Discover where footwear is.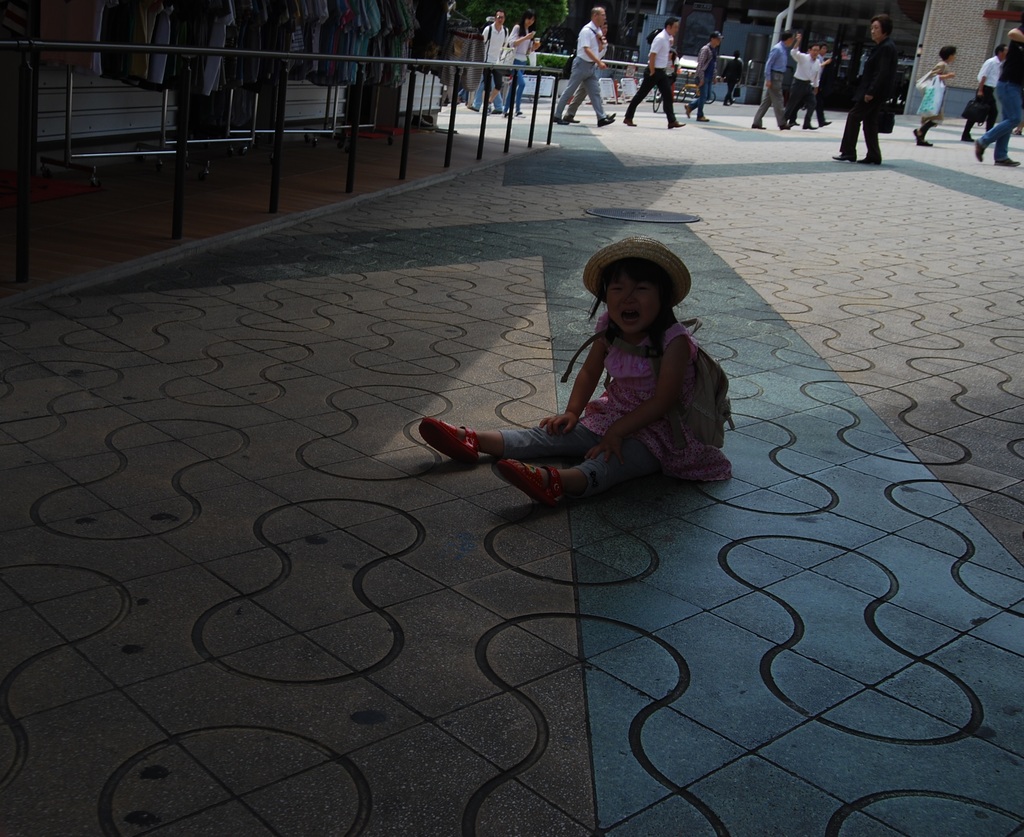
Discovered at bbox=(624, 115, 637, 124).
